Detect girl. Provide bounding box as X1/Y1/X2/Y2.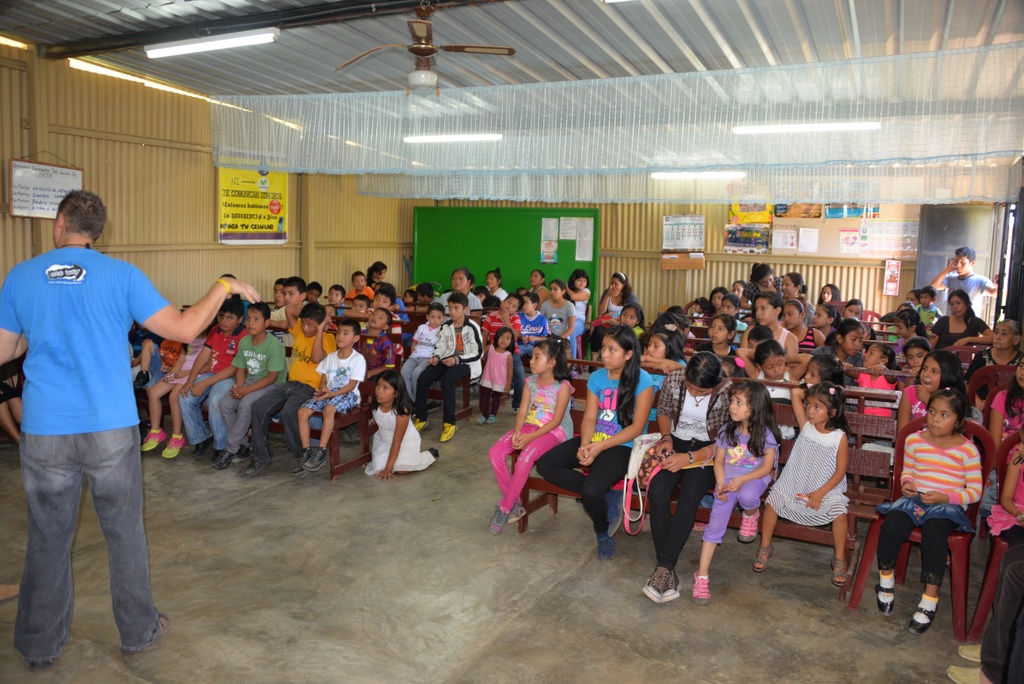
749/379/851/586.
